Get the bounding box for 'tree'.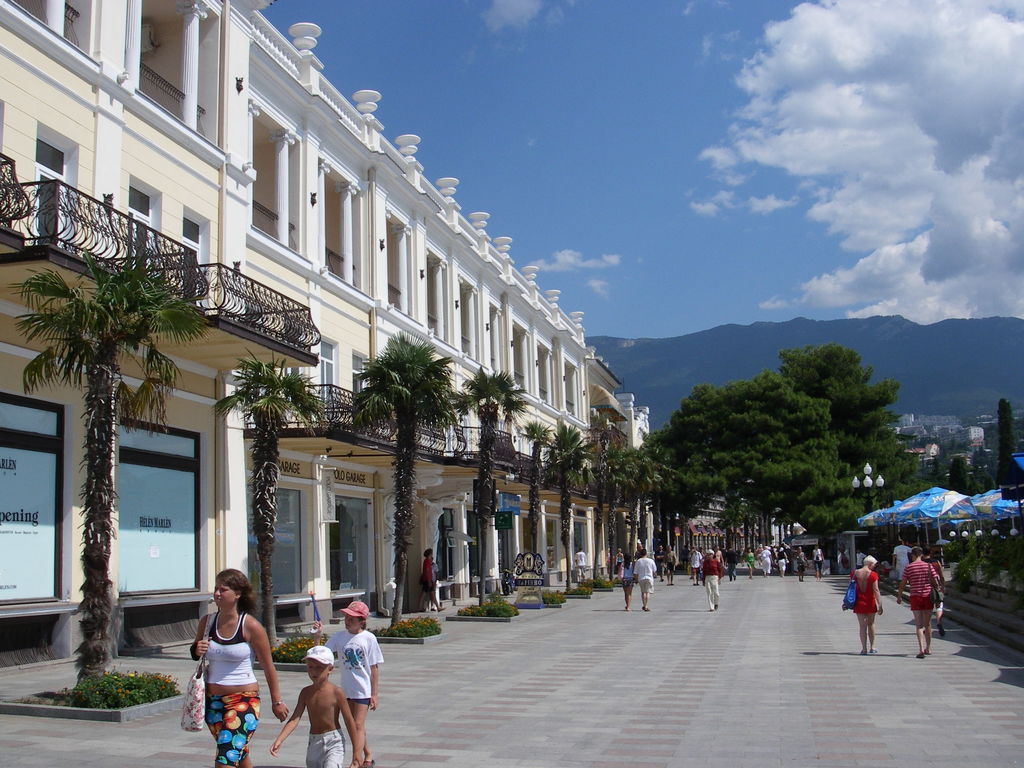
detection(590, 450, 650, 581).
